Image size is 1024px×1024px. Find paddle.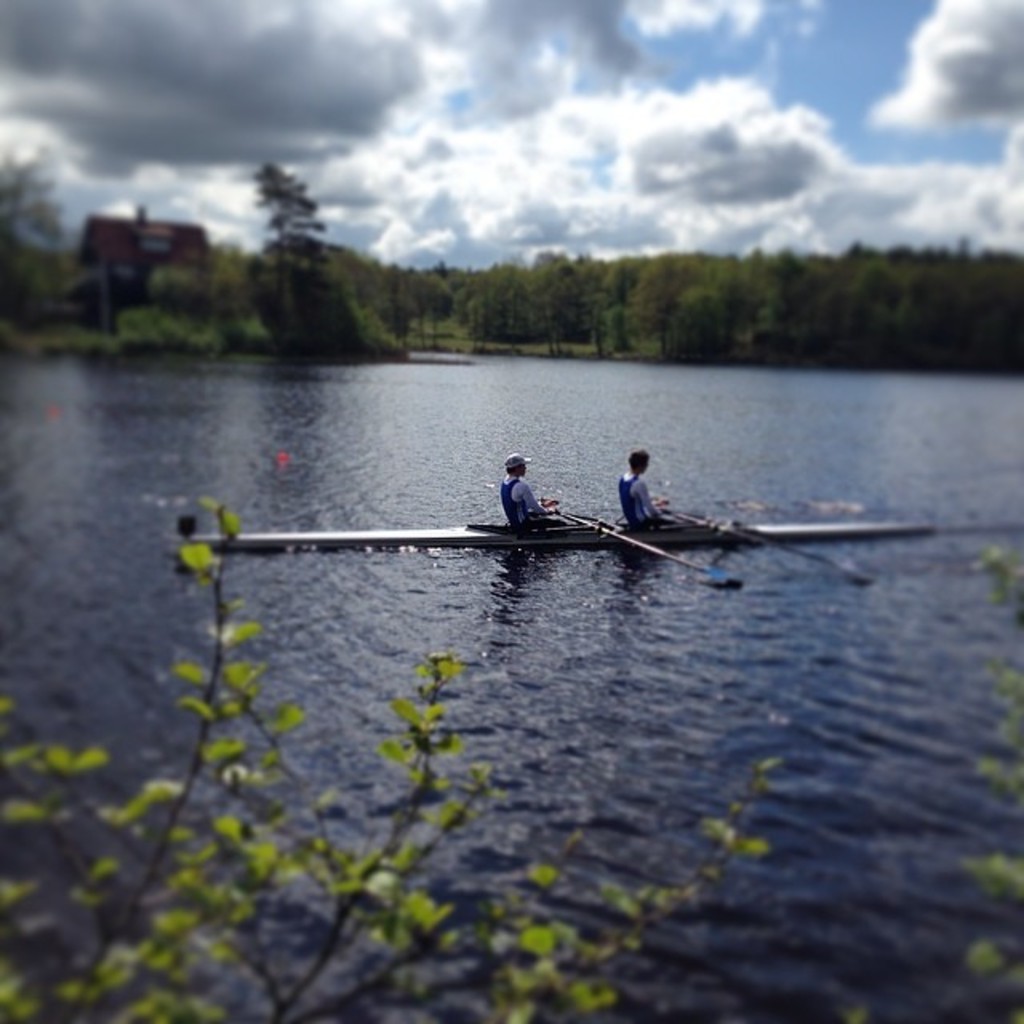
x1=563, y1=506, x2=710, y2=578.
